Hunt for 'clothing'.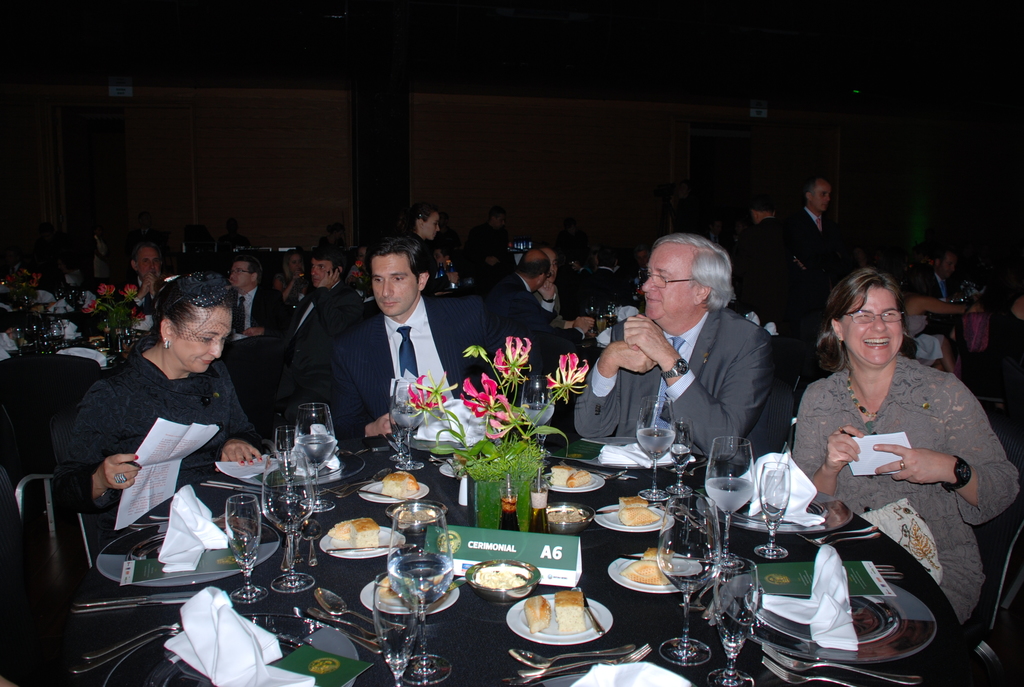
Hunted down at bbox=(581, 311, 782, 463).
